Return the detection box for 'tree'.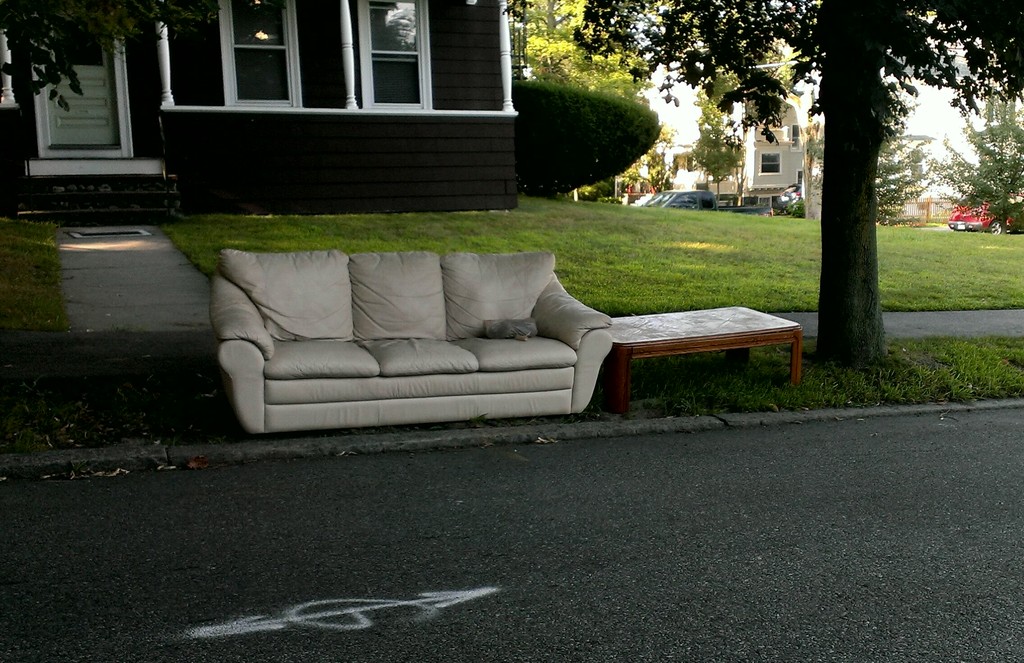
left=721, top=42, right=795, bottom=108.
